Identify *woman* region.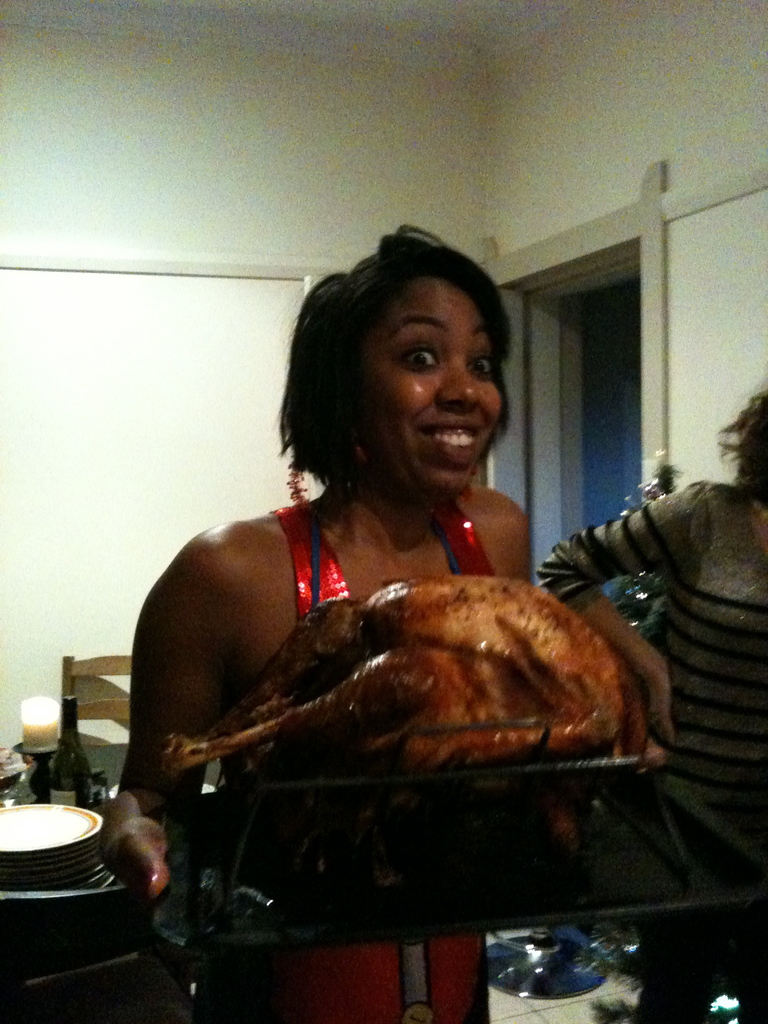
Region: [left=525, top=393, right=767, bottom=1023].
